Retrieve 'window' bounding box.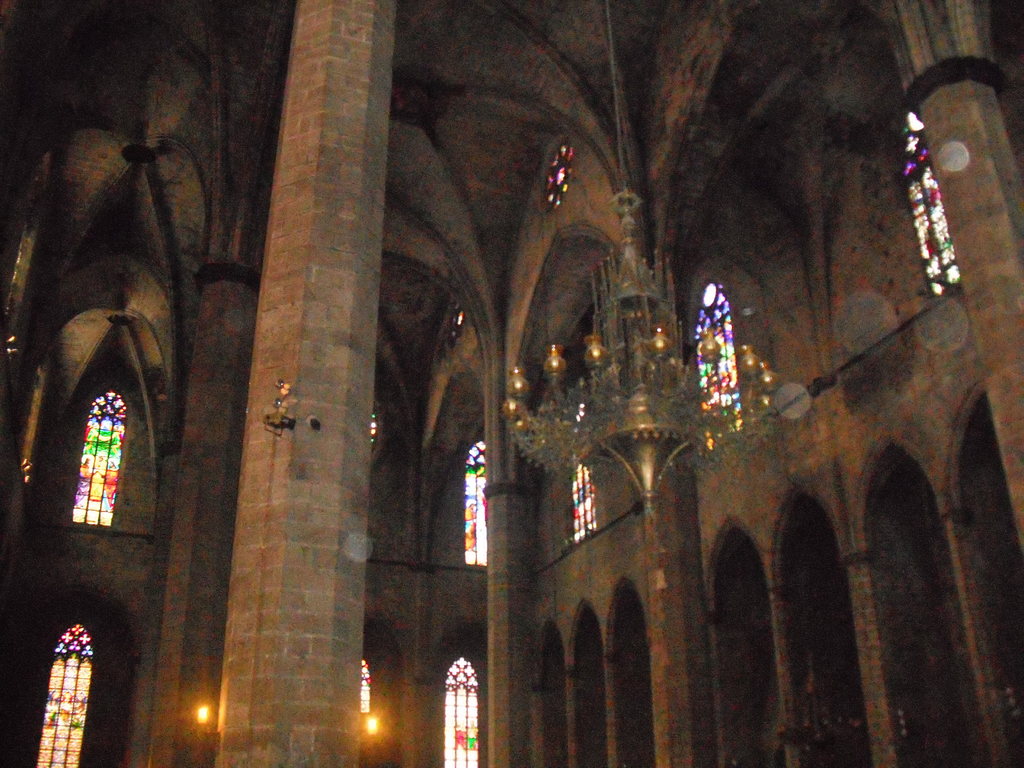
Bounding box: (left=370, top=413, right=380, bottom=456).
